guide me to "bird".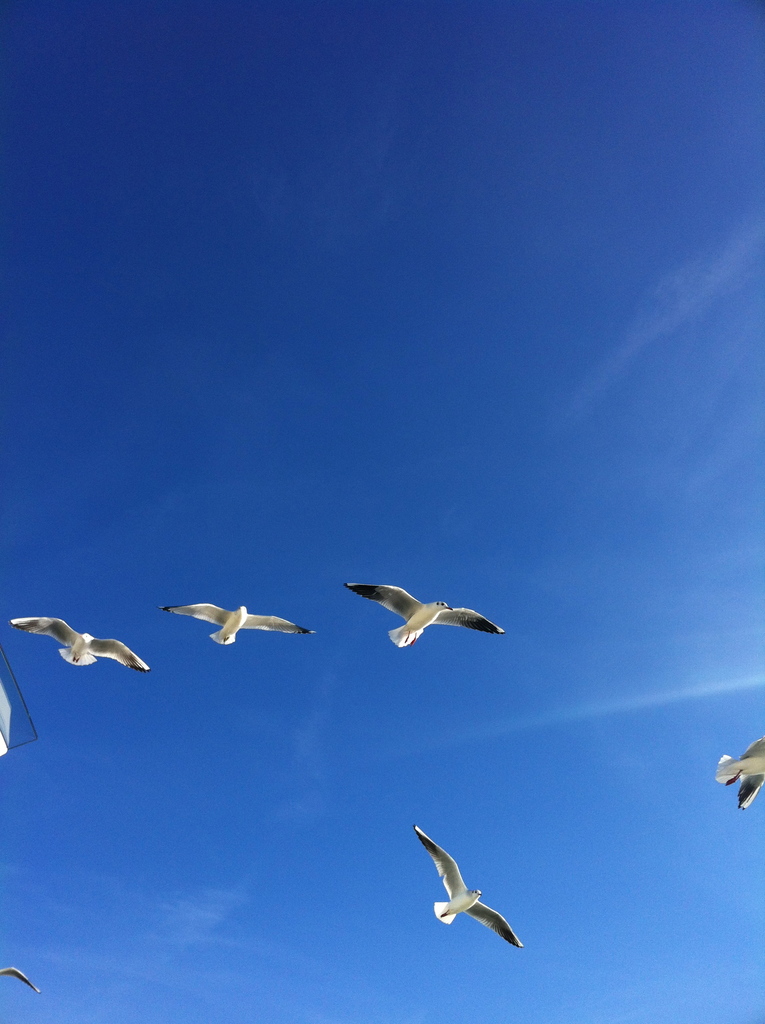
Guidance: 0,962,42,1000.
